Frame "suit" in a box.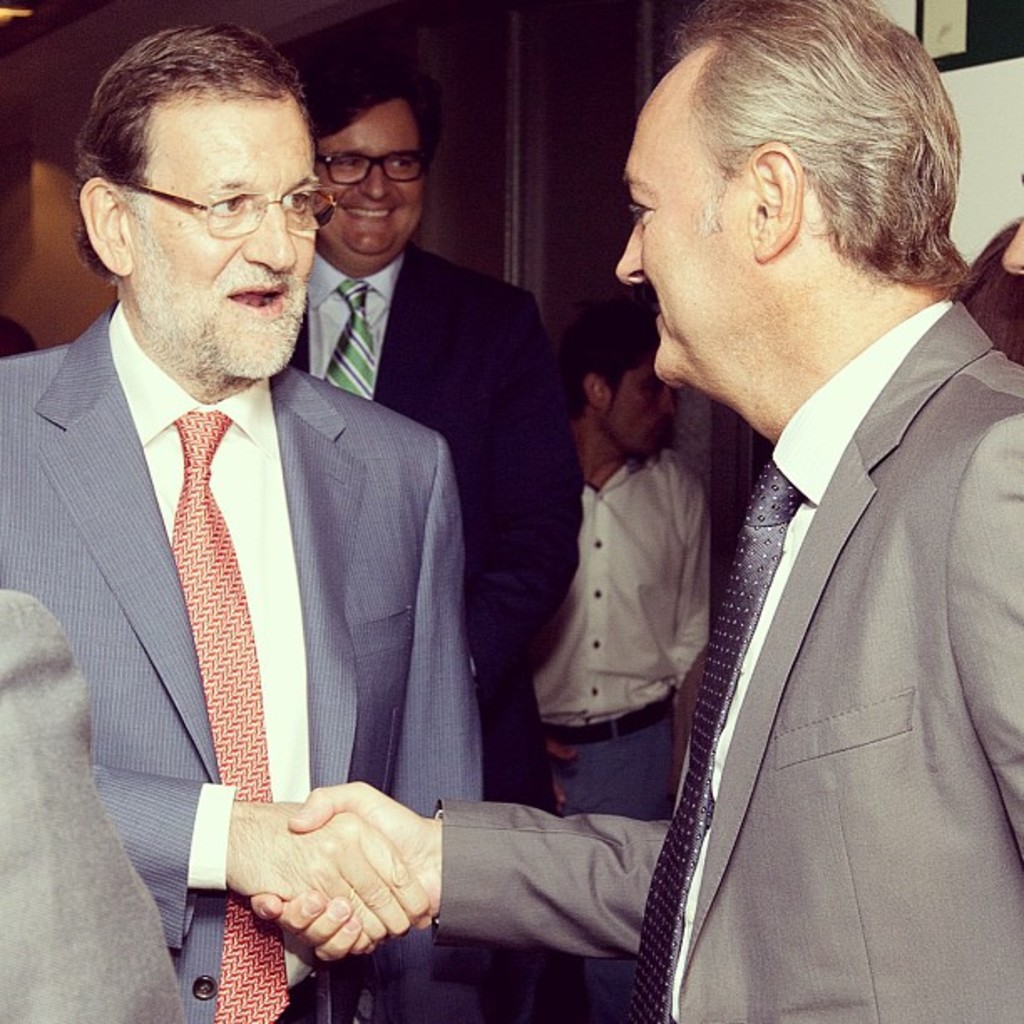
box=[556, 246, 1023, 994].
